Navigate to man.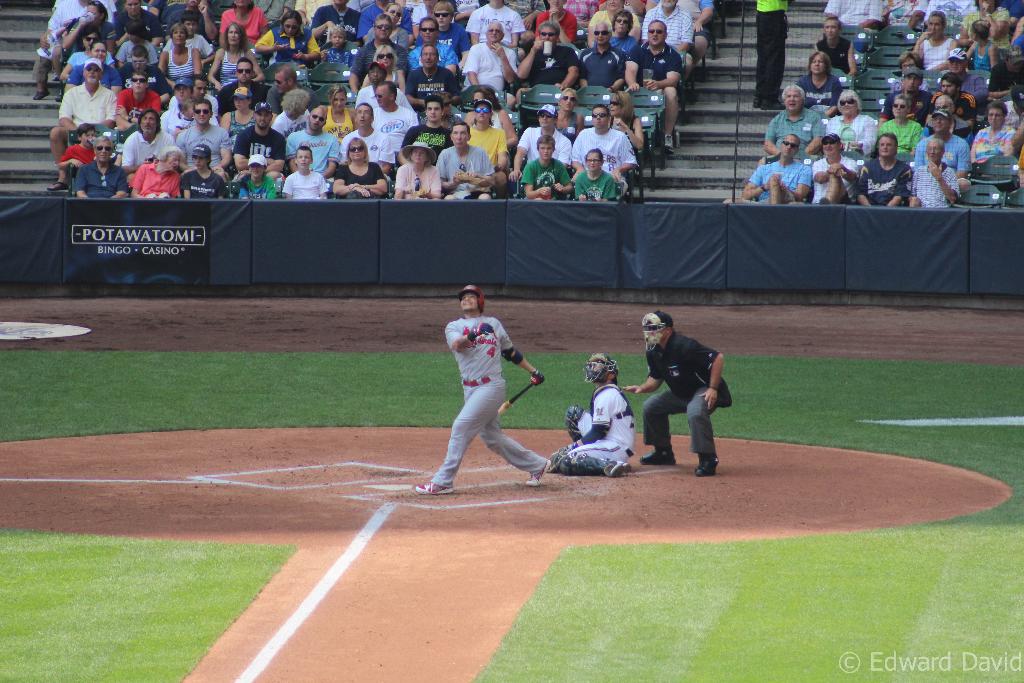
Navigation target: x1=228 y1=108 x2=291 y2=182.
